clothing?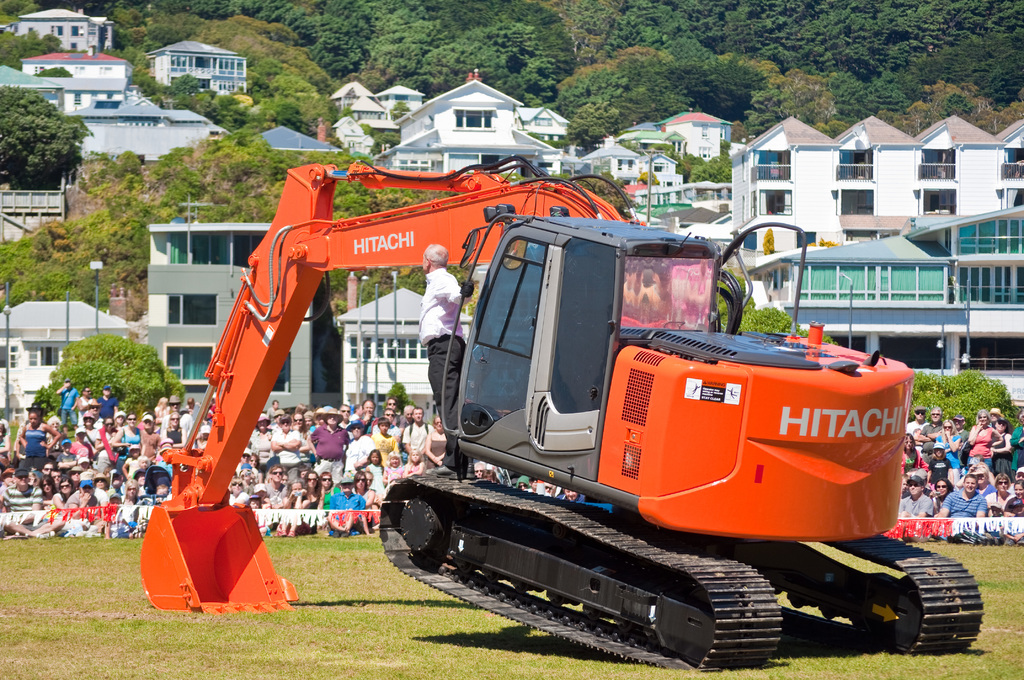
x1=369 y1=459 x2=388 y2=498
